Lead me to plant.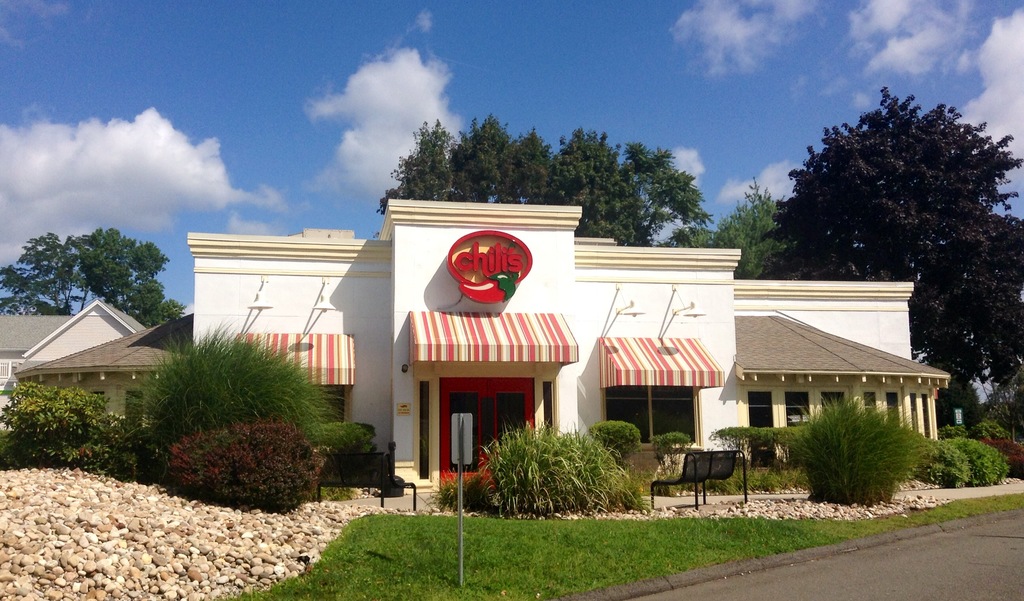
Lead to rect(420, 416, 655, 523).
